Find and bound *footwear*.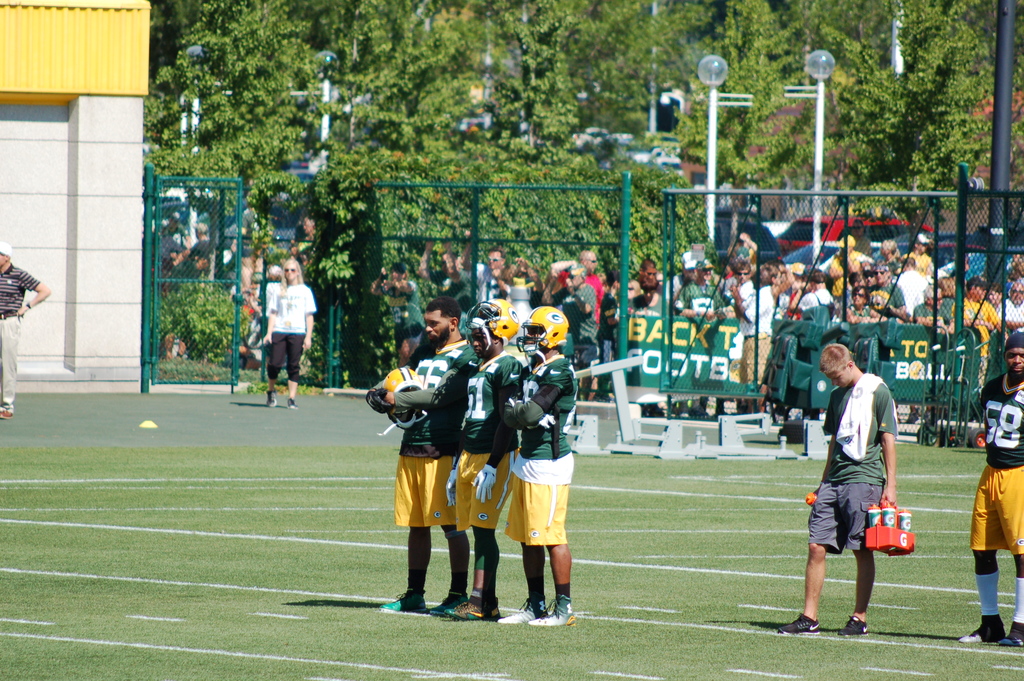
Bound: box=[440, 595, 500, 622].
